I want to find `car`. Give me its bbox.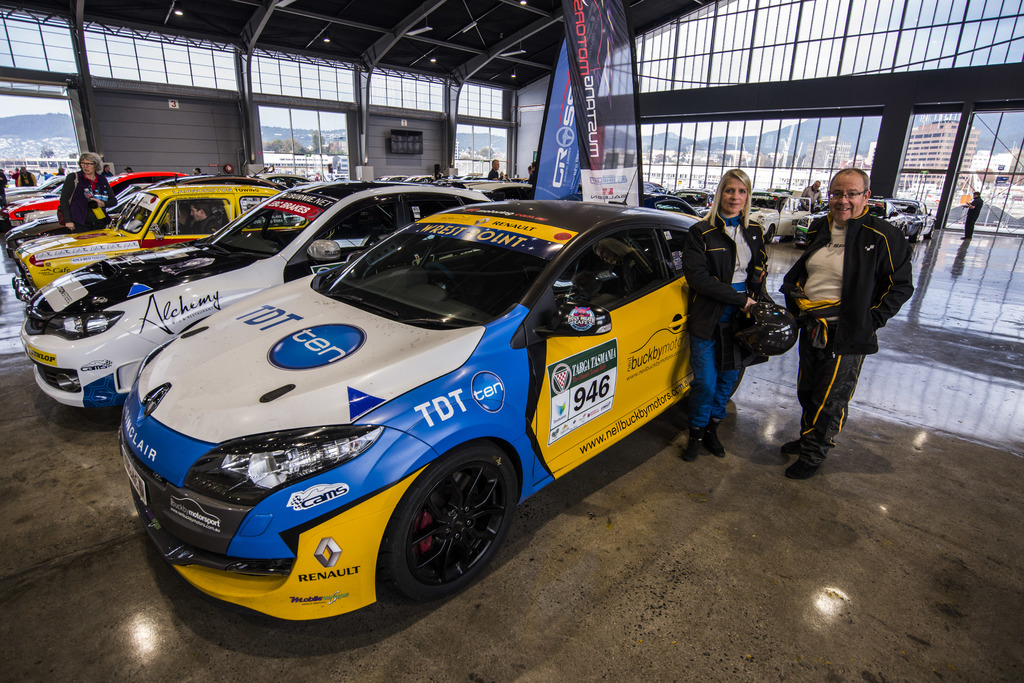
l=7, t=177, r=133, b=232.
